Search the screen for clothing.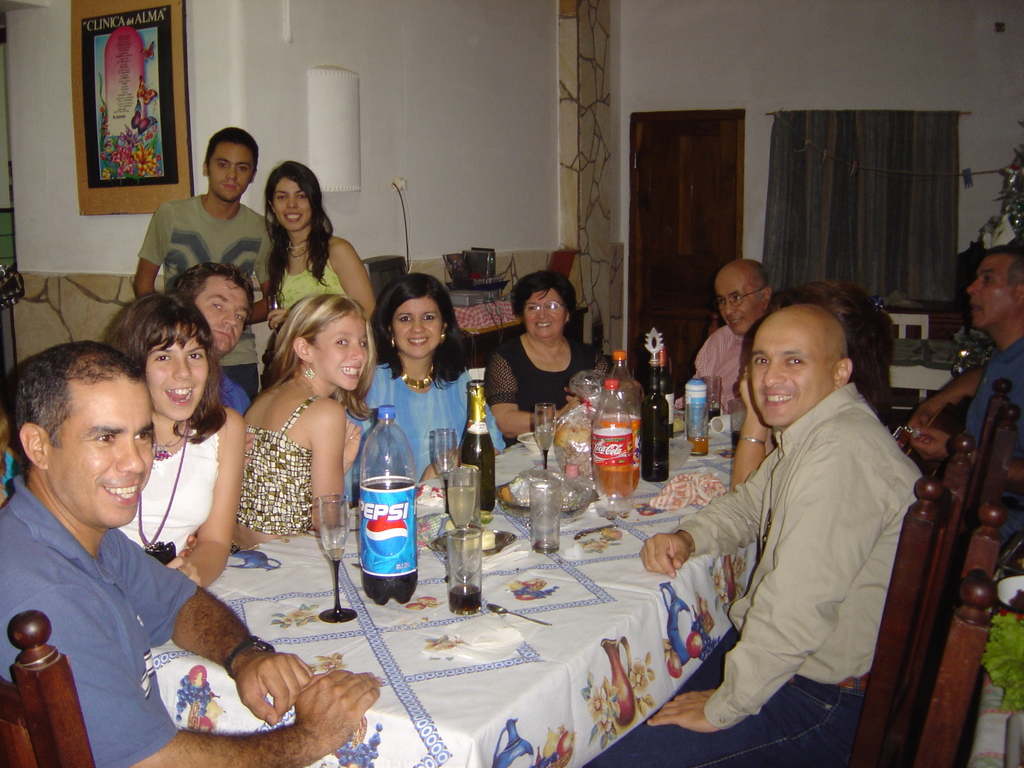
Found at 960,337,1023,551.
